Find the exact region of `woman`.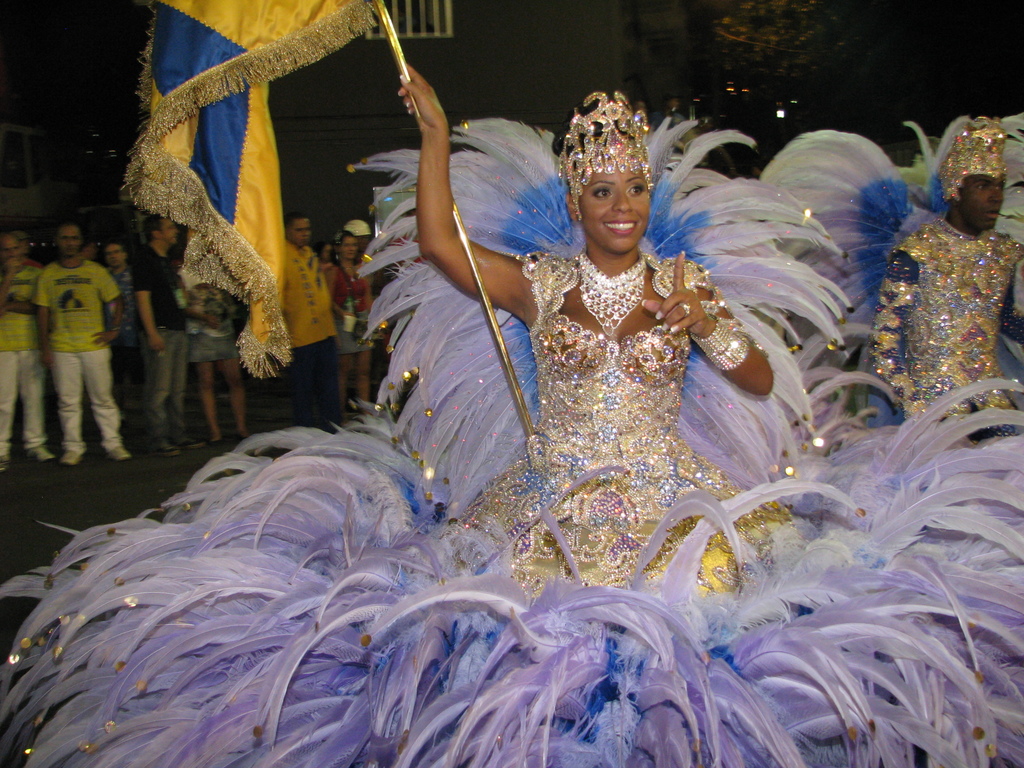
Exact region: 323,232,372,413.
